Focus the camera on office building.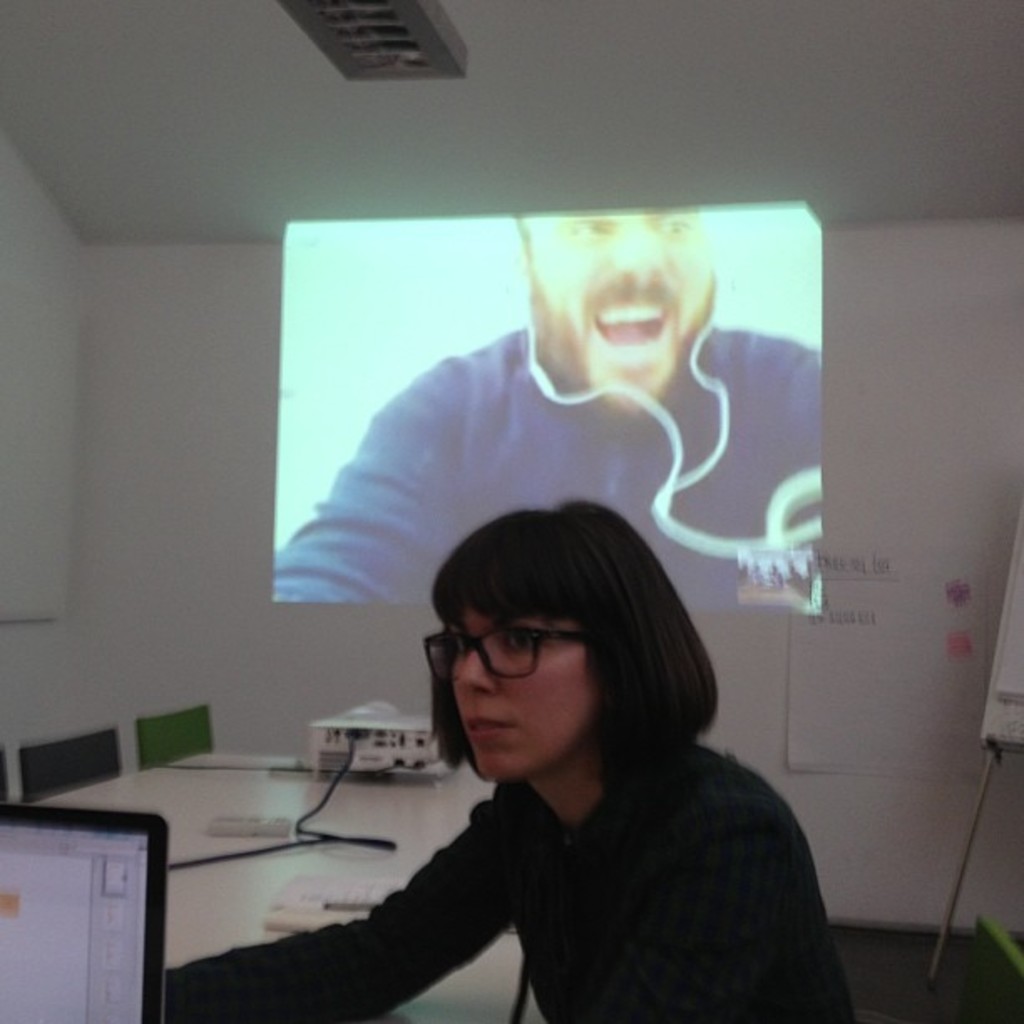
Focus region: BBox(0, 0, 1022, 1022).
